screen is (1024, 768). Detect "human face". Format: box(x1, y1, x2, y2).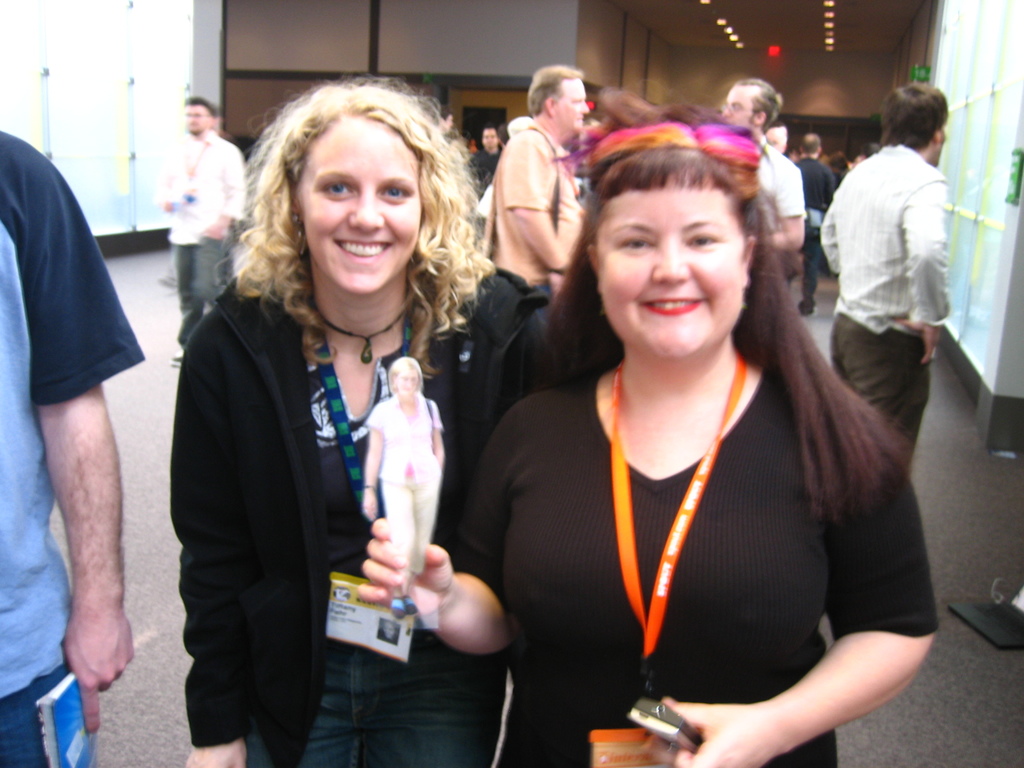
box(295, 122, 418, 291).
